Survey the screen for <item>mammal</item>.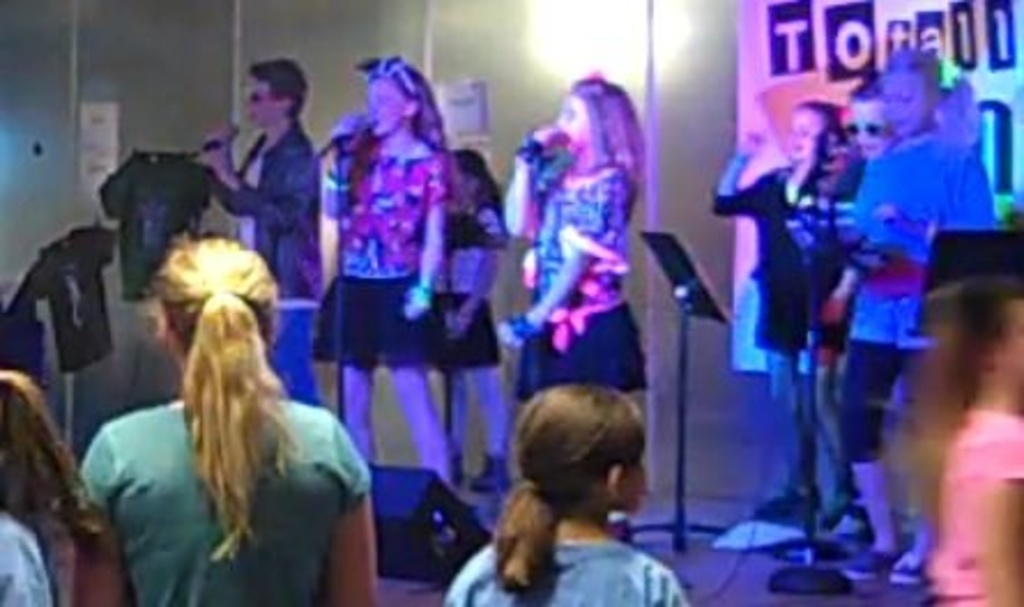
Survey found: bbox=(506, 80, 649, 538).
